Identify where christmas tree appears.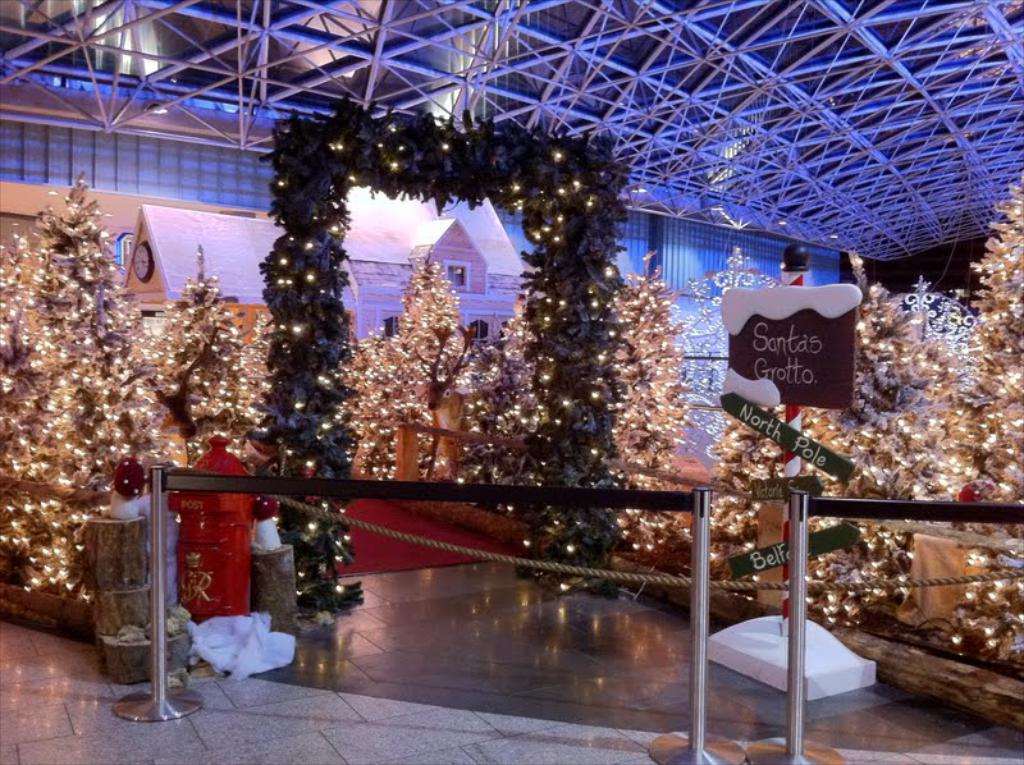
Appears at {"left": 133, "top": 237, "right": 232, "bottom": 466}.
